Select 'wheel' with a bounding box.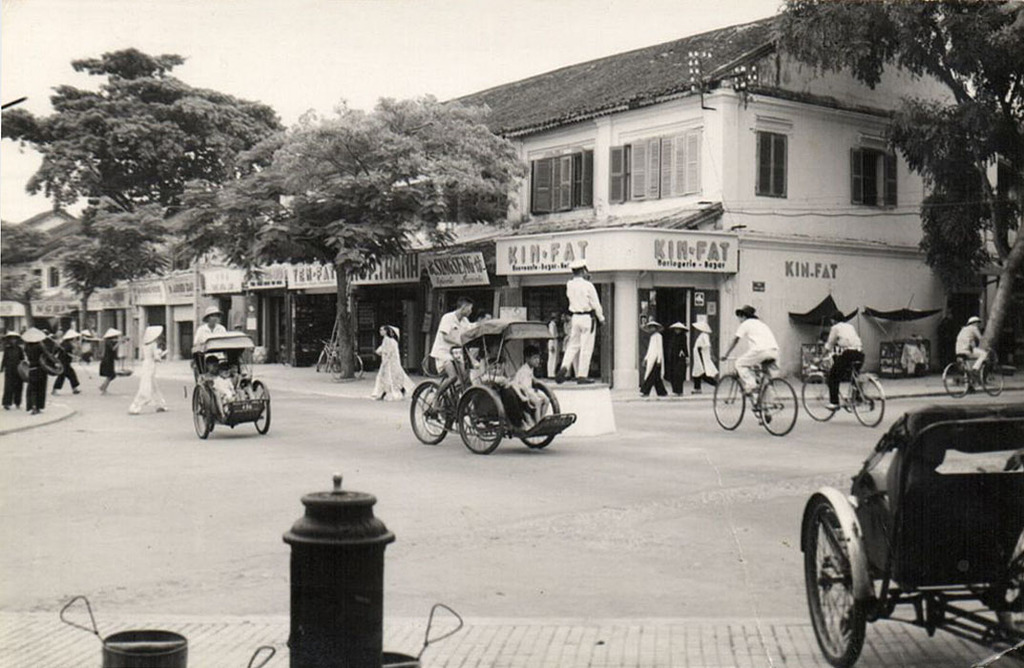
(800,495,866,667).
